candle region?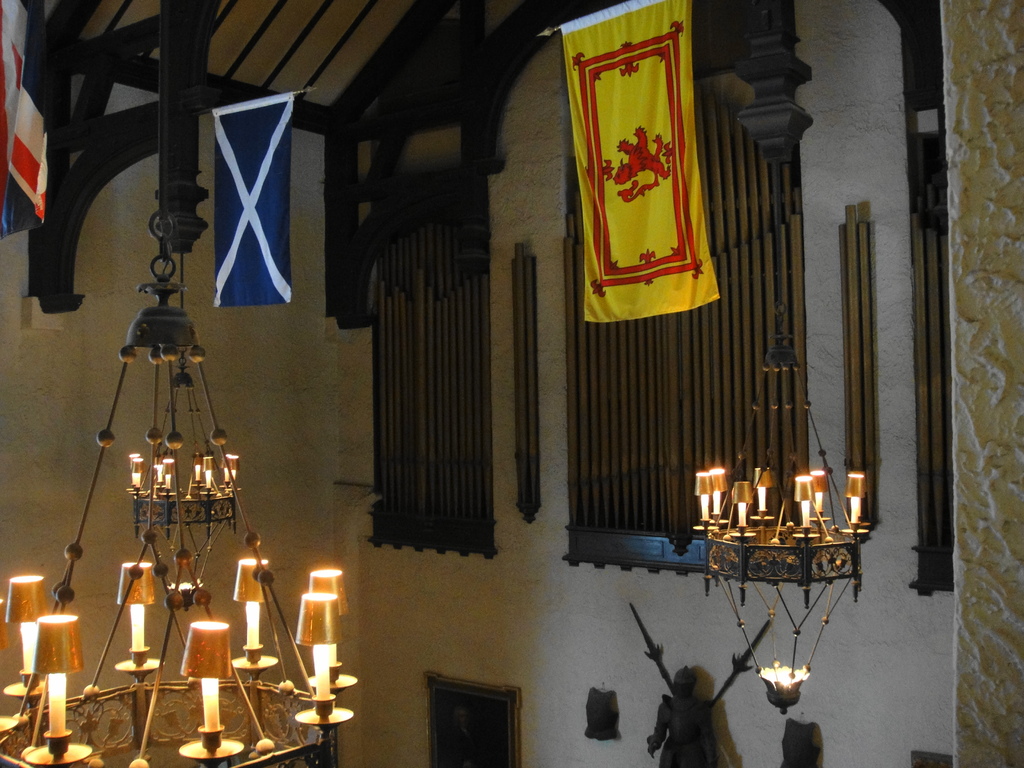
129 604 148 648
